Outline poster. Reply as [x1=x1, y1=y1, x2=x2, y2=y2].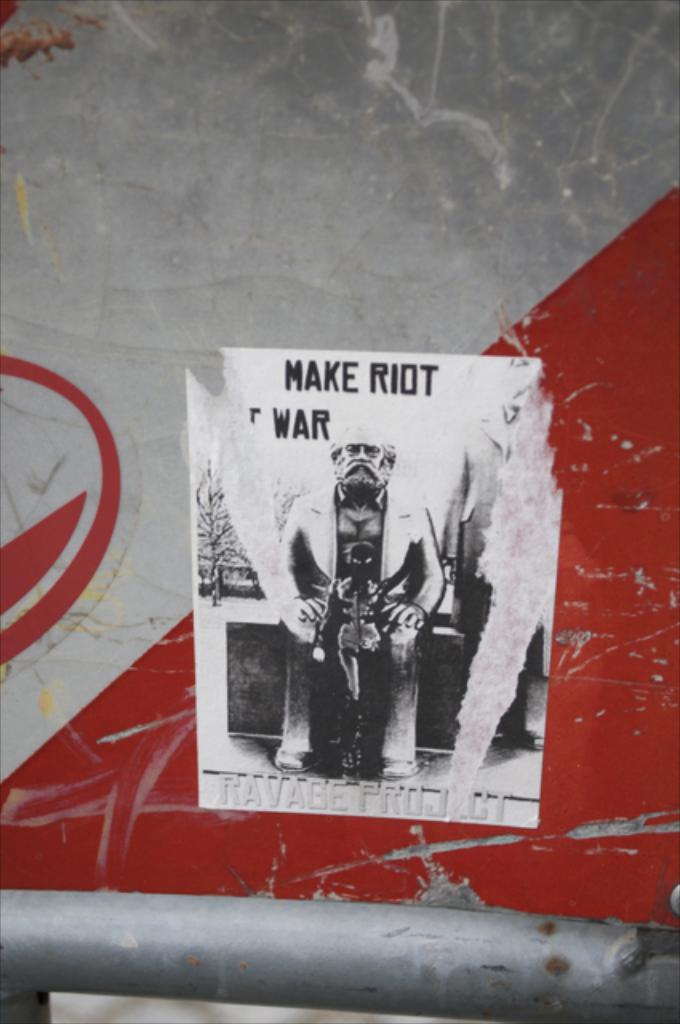
[x1=192, y1=358, x2=550, y2=842].
